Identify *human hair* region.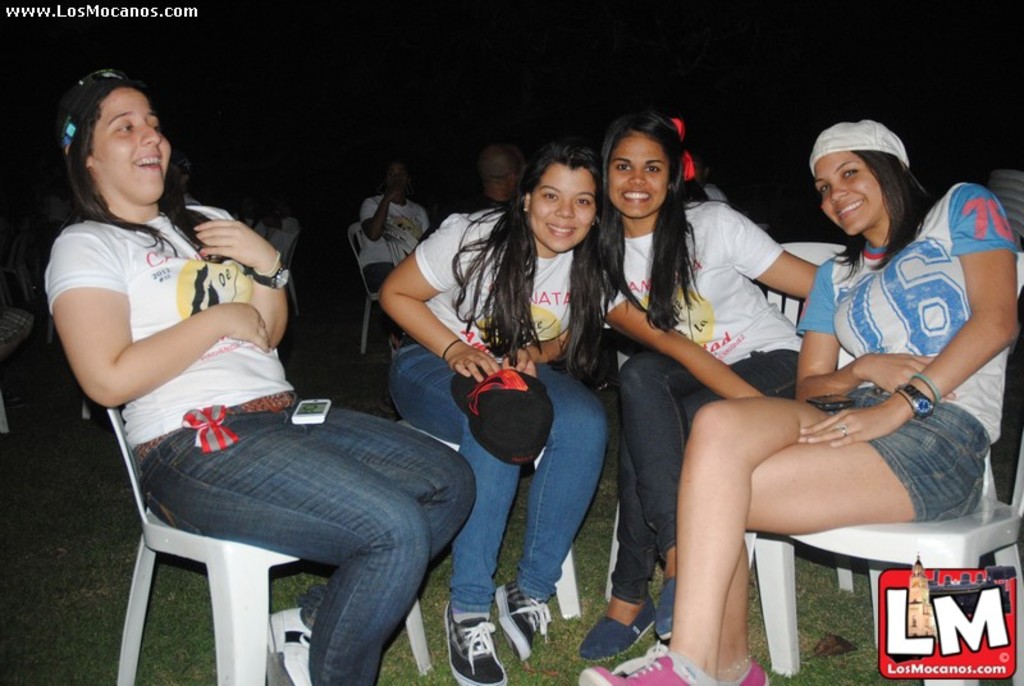
Region: crop(472, 143, 529, 182).
